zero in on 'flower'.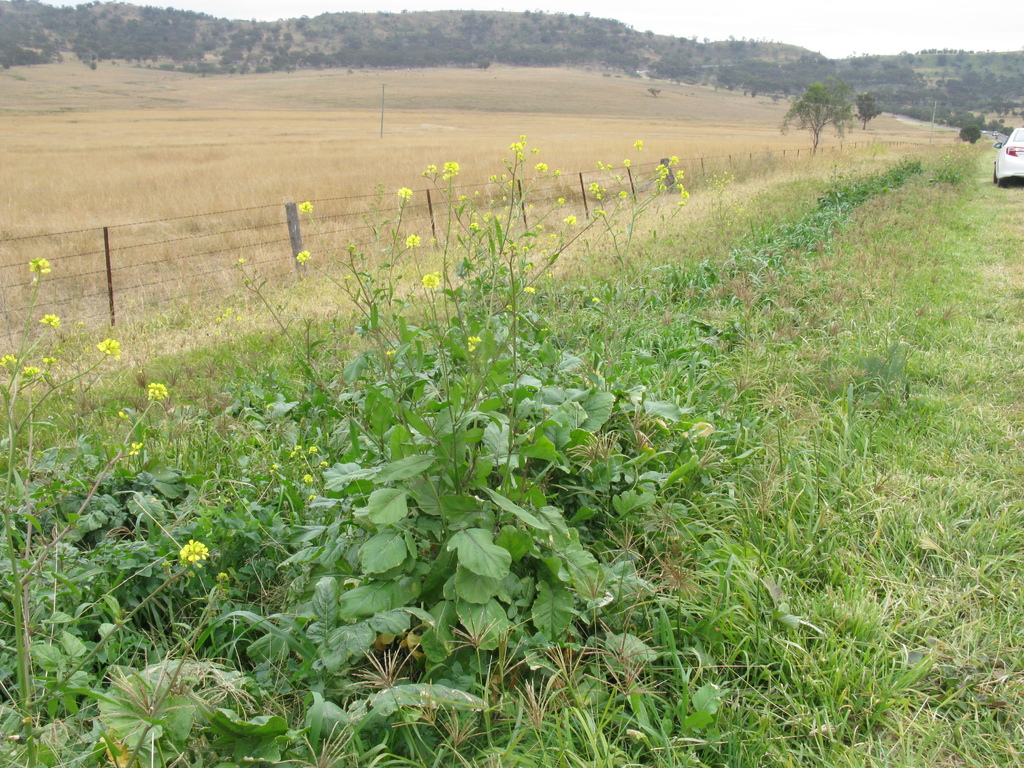
Zeroed in: rect(670, 155, 678, 165).
